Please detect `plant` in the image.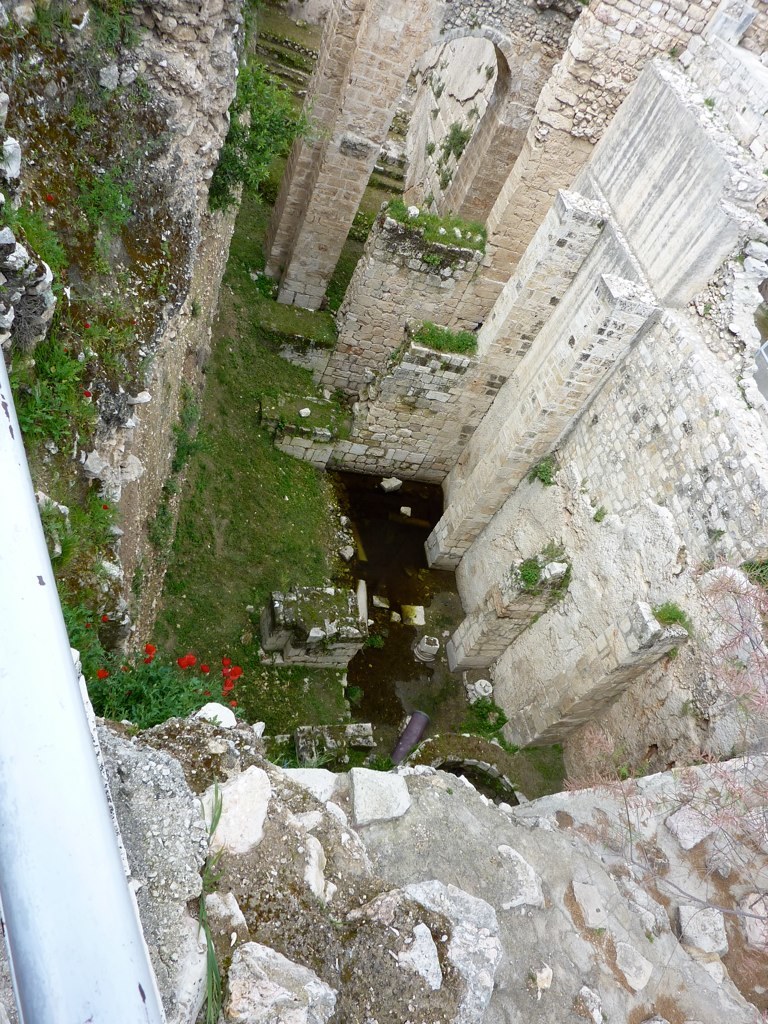
x1=667, y1=41, x2=680, y2=59.
